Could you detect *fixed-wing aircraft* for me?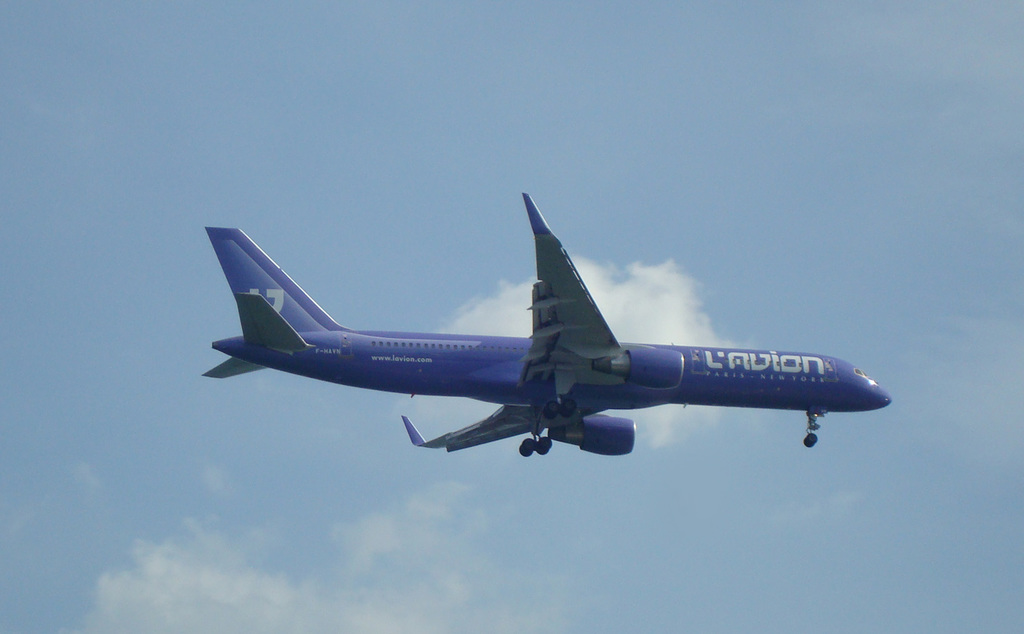
Detection result: 204 190 899 453.
